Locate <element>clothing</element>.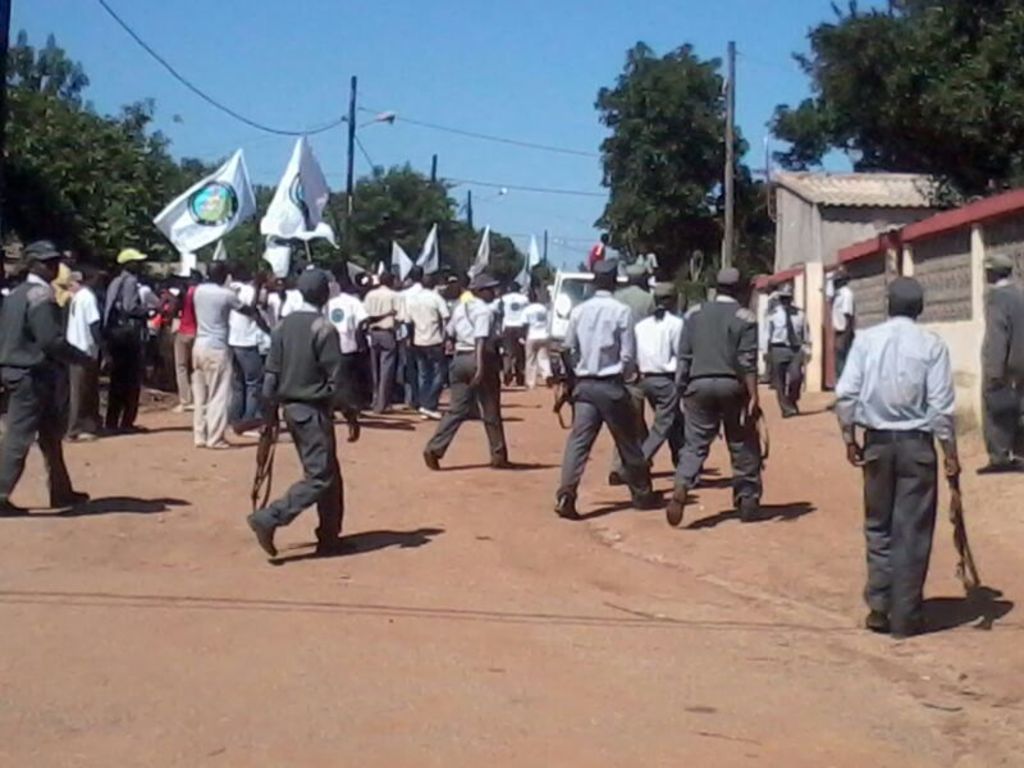
Bounding box: [x1=104, y1=262, x2=155, y2=426].
